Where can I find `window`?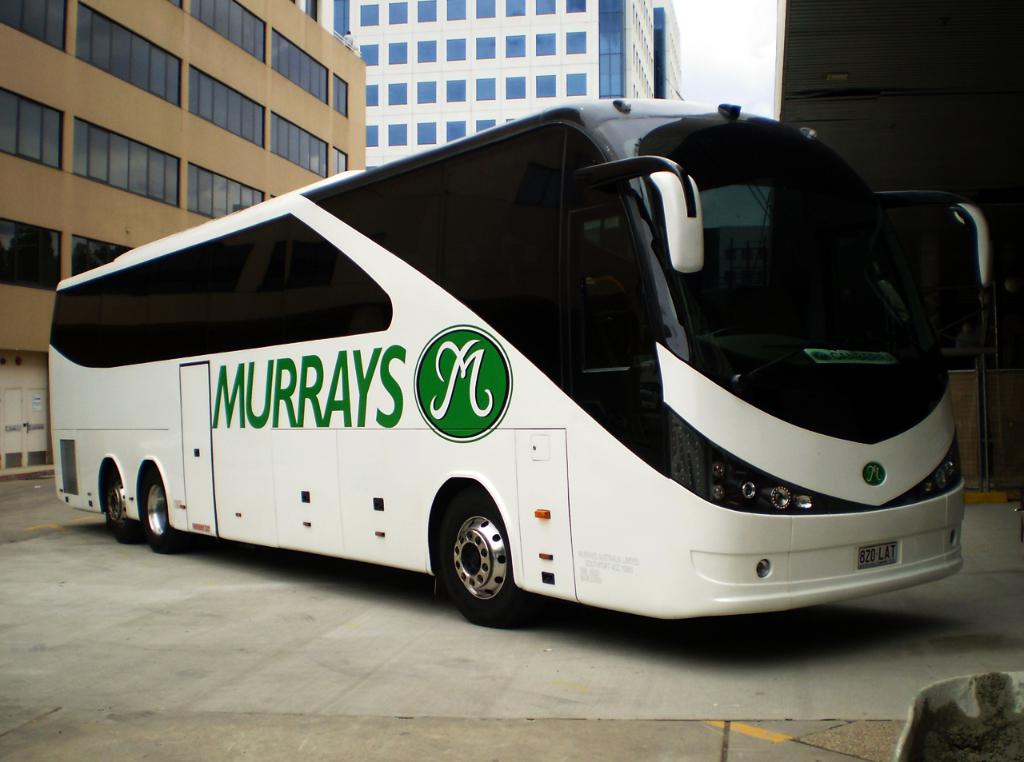
You can find it at select_region(566, 0, 585, 11).
